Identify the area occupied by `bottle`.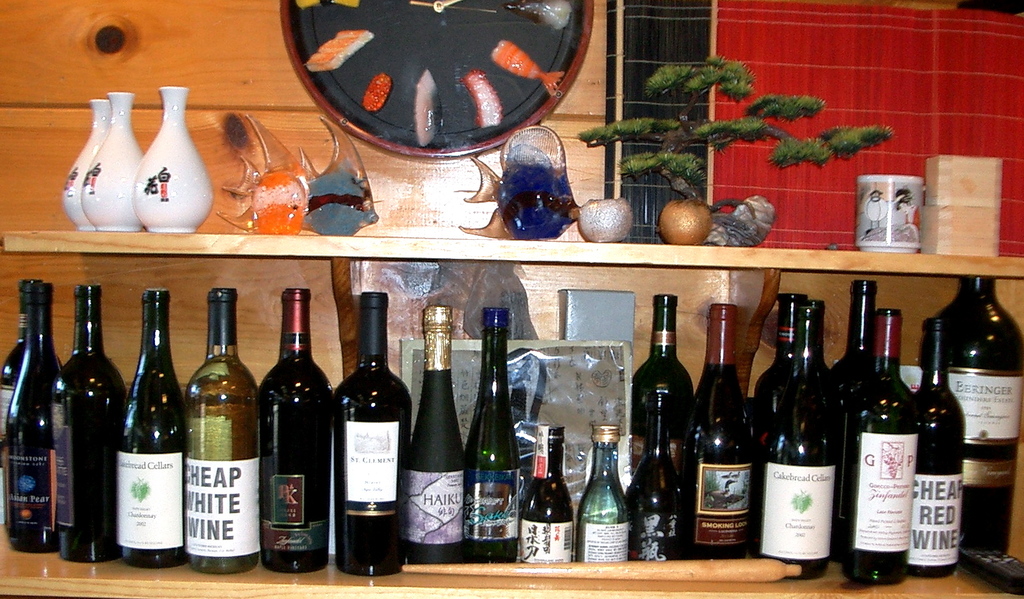
Area: bbox=[634, 383, 691, 565].
